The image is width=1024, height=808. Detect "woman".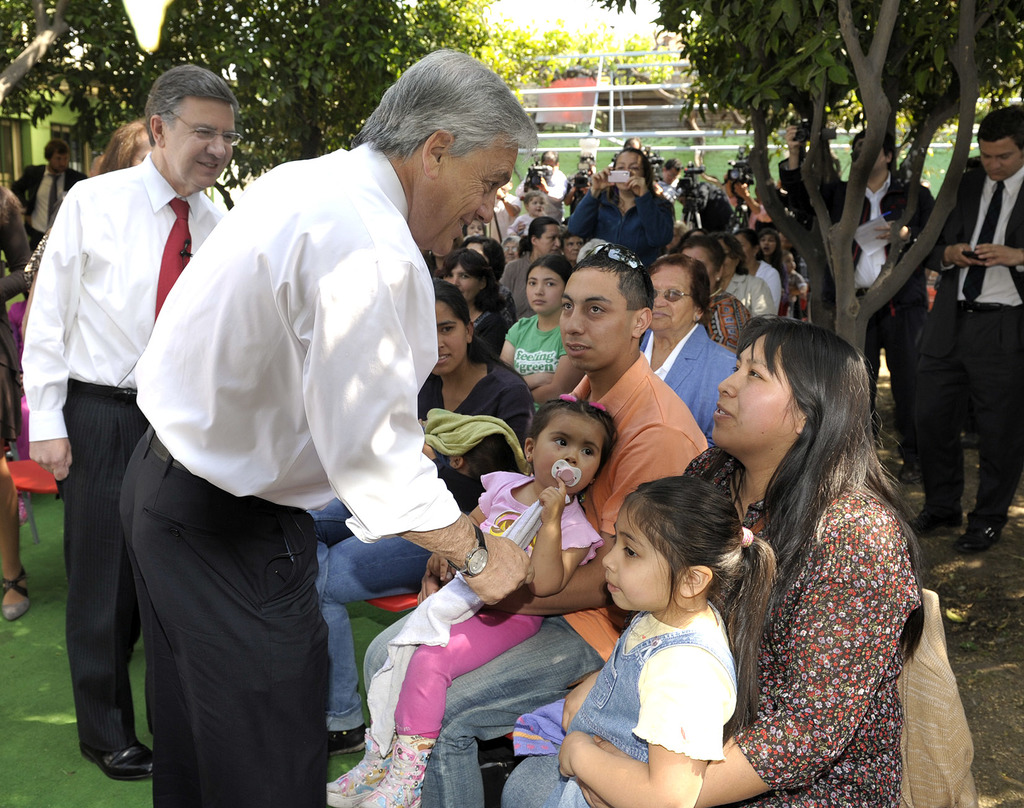
Detection: select_region(495, 308, 924, 807).
